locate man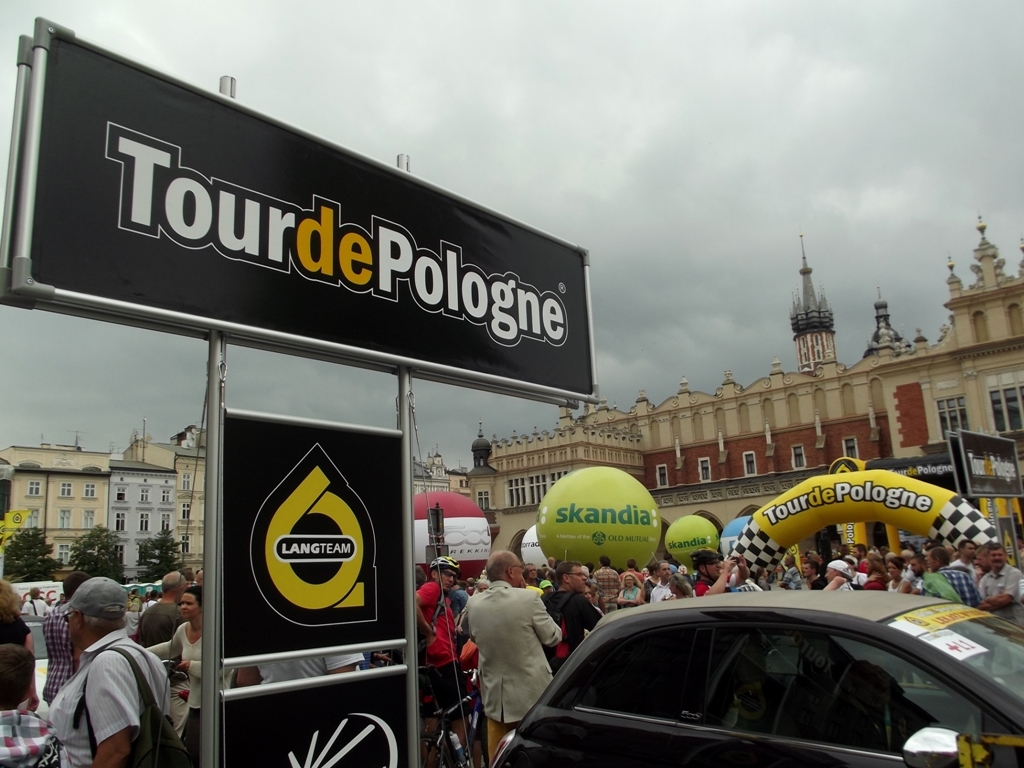
select_region(140, 572, 183, 646)
